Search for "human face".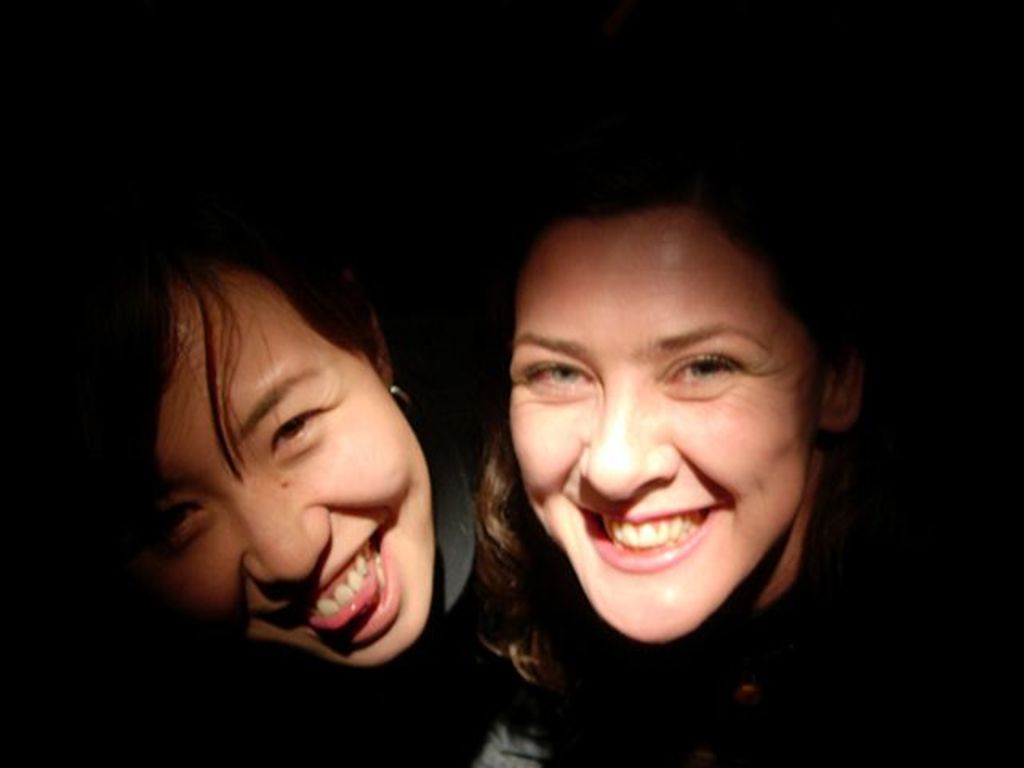
Found at left=472, top=176, right=851, bottom=624.
